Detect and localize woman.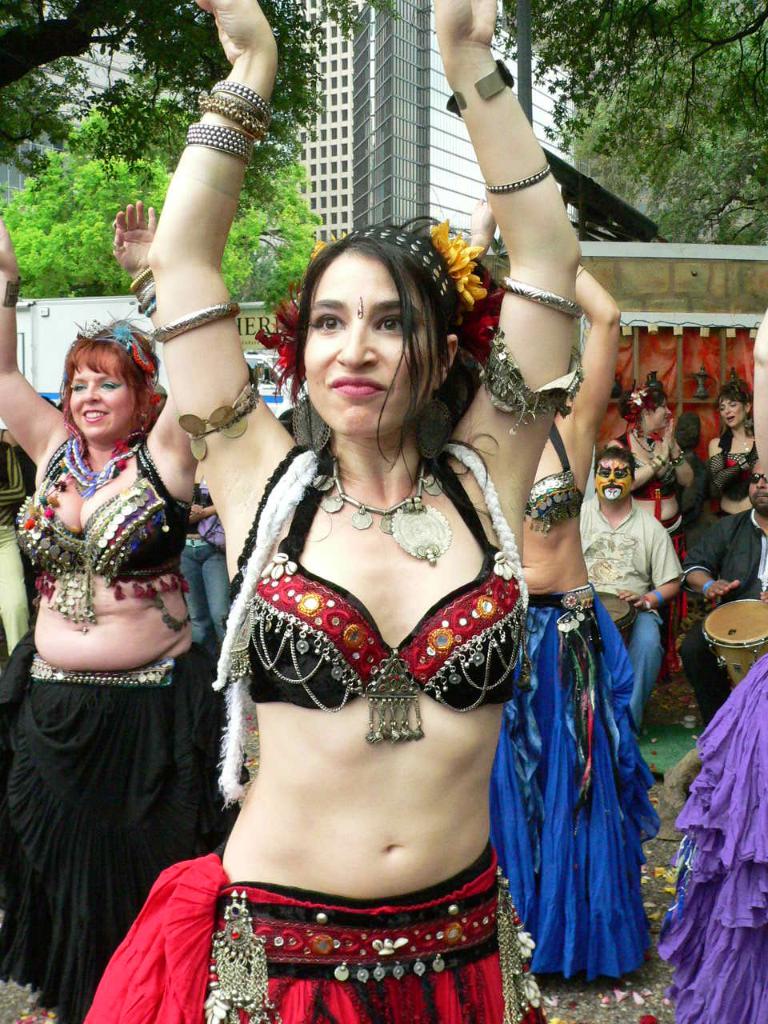
Localized at <bbox>81, 0, 581, 1023</bbox>.
